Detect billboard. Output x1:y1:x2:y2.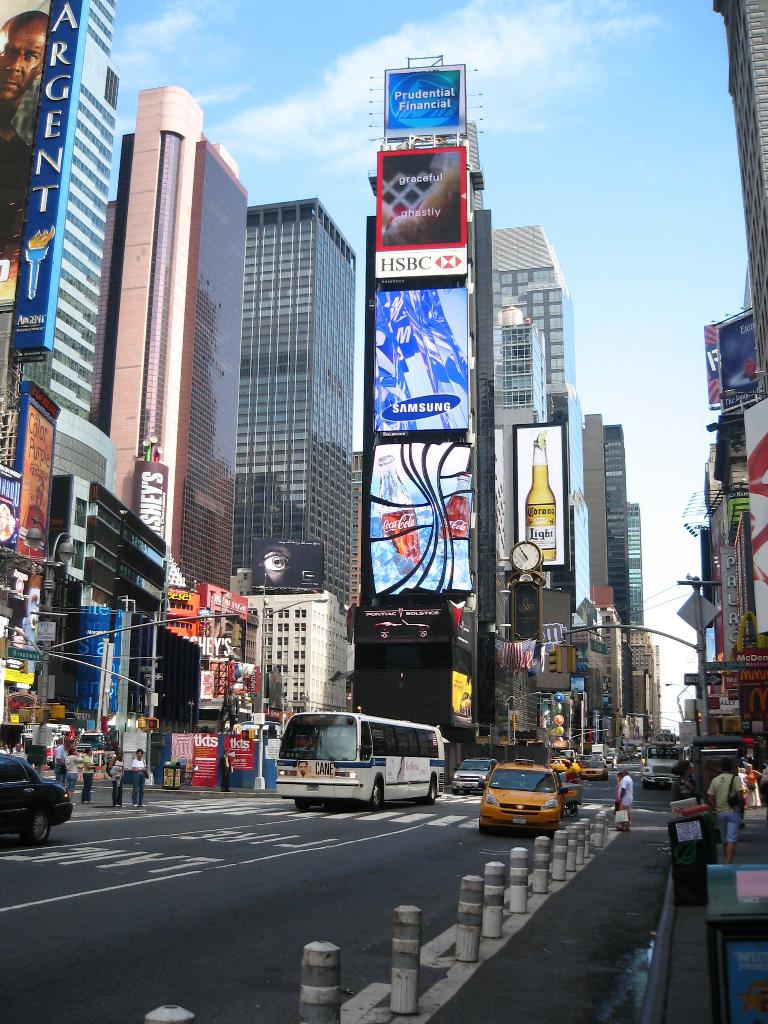
350:600:453:645.
